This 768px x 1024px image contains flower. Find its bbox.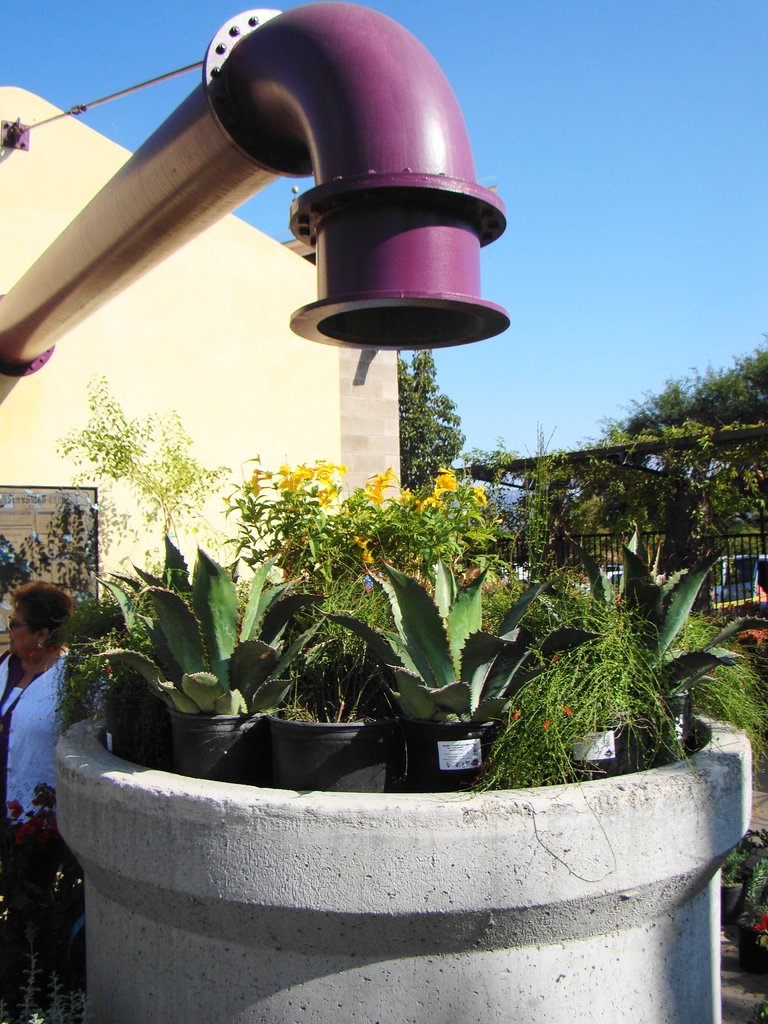
{"left": 560, "top": 704, "right": 574, "bottom": 717}.
